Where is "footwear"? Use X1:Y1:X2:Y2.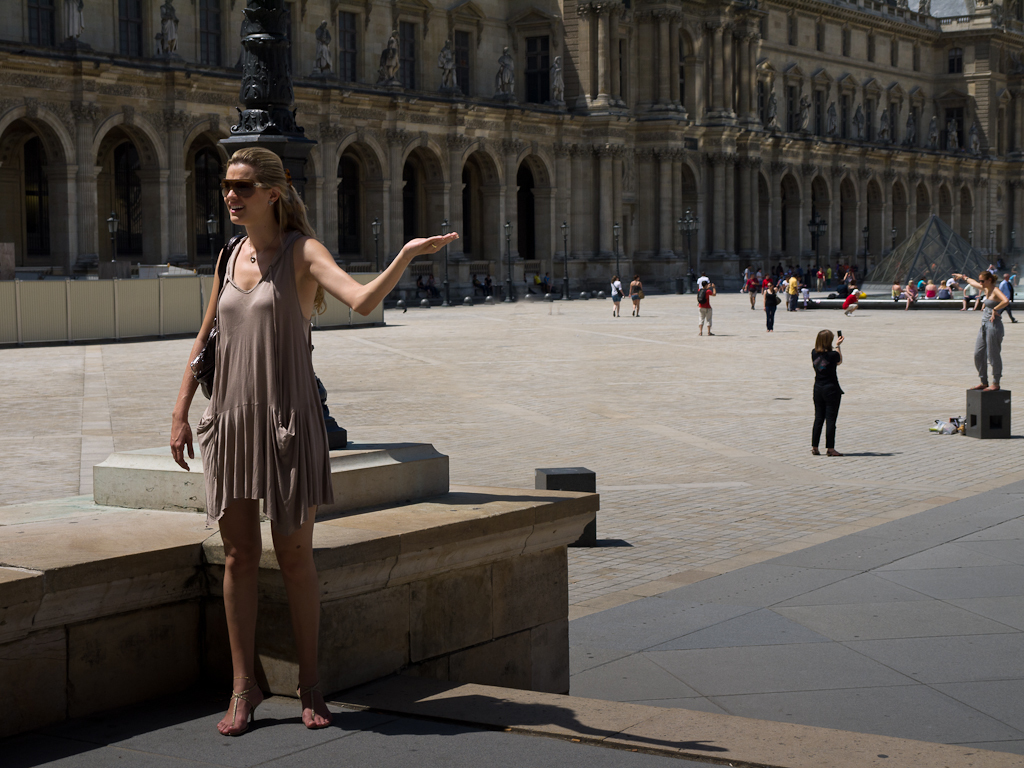
823:446:838:458.
